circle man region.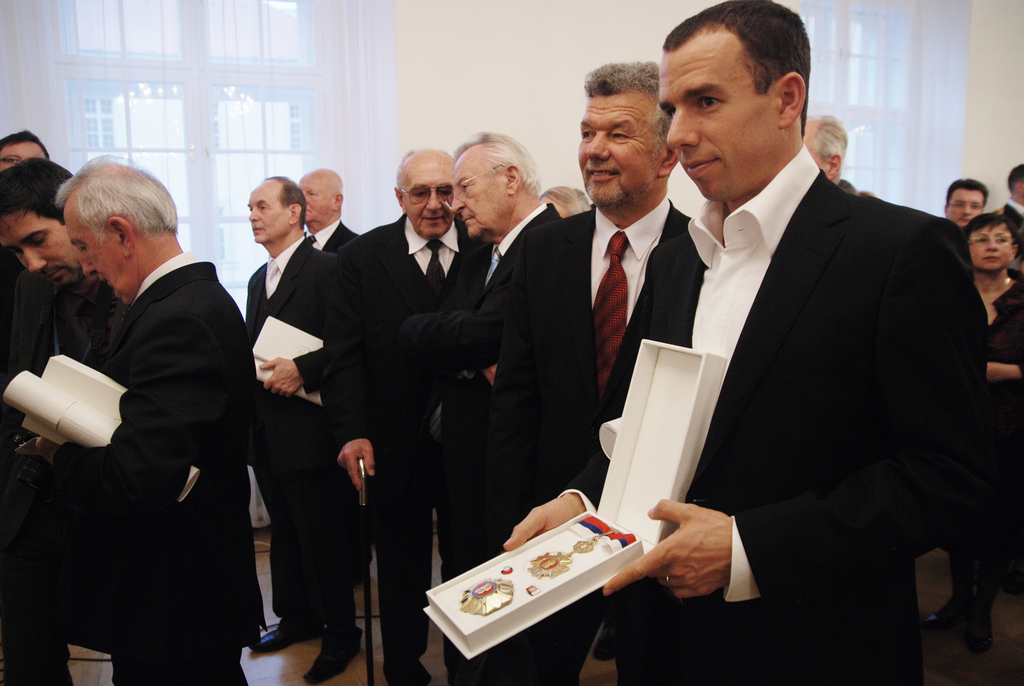
Region: box(0, 130, 52, 169).
